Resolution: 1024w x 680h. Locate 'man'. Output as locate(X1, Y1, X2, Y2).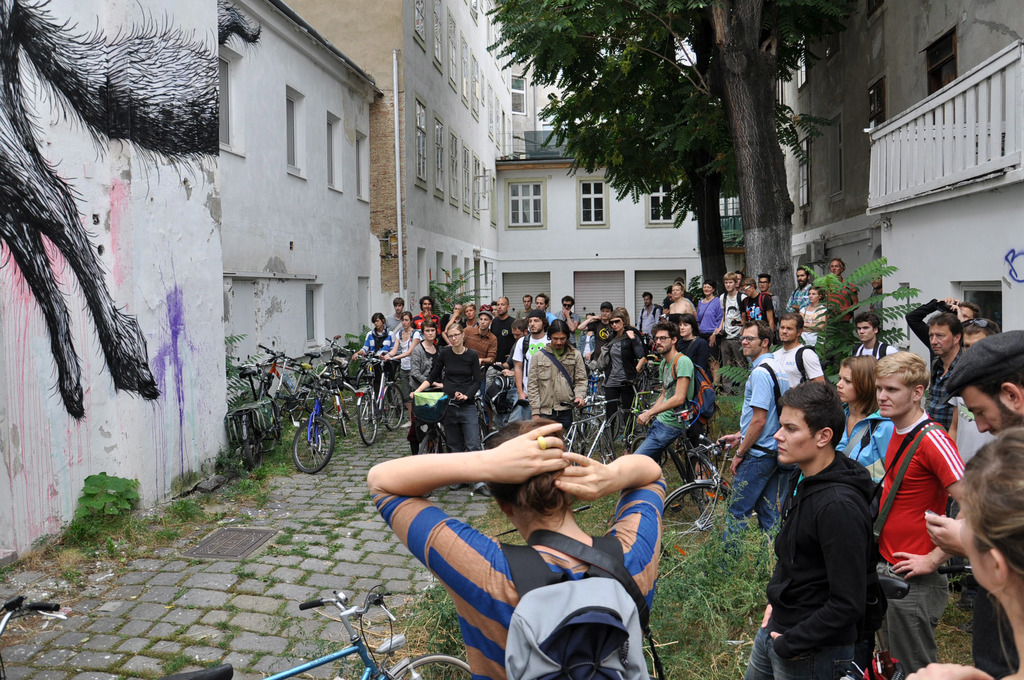
locate(852, 313, 915, 367).
